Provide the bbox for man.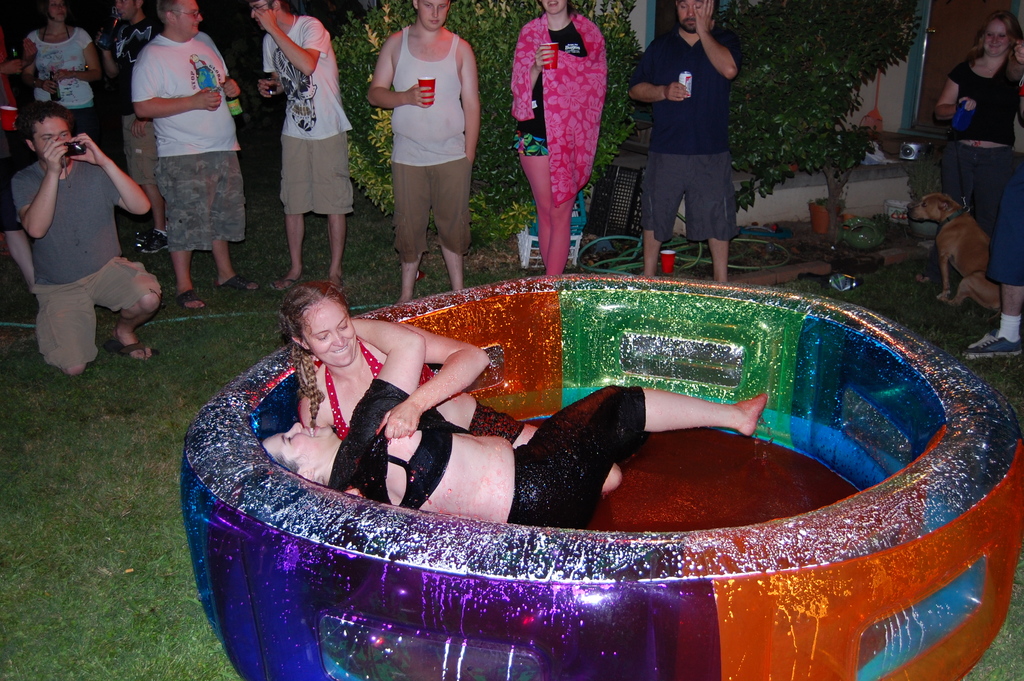
{"left": 16, "top": 74, "right": 156, "bottom": 393}.
